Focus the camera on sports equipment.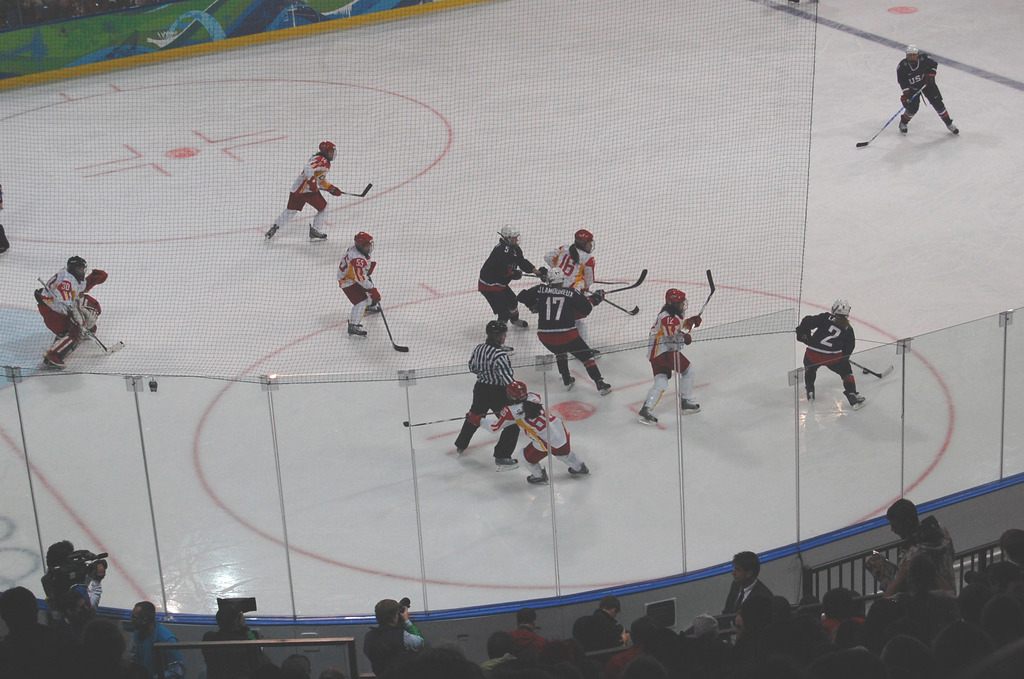
Focus region: [x1=687, y1=268, x2=714, y2=335].
